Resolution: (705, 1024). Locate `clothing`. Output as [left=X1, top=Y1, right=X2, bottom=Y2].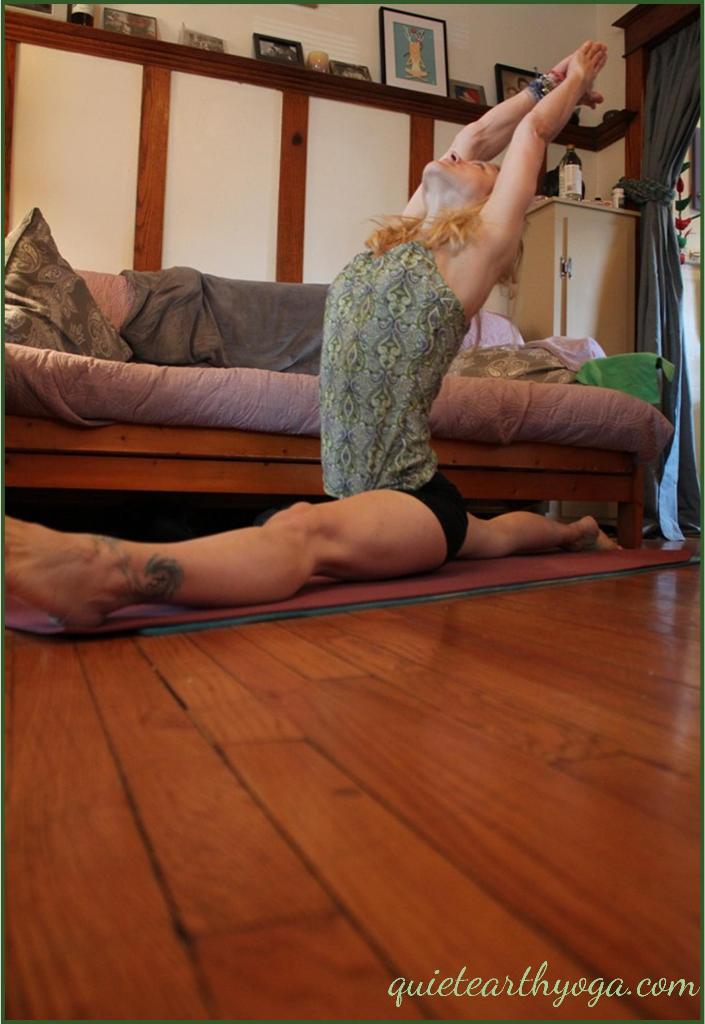
[left=317, top=241, right=480, bottom=566].
